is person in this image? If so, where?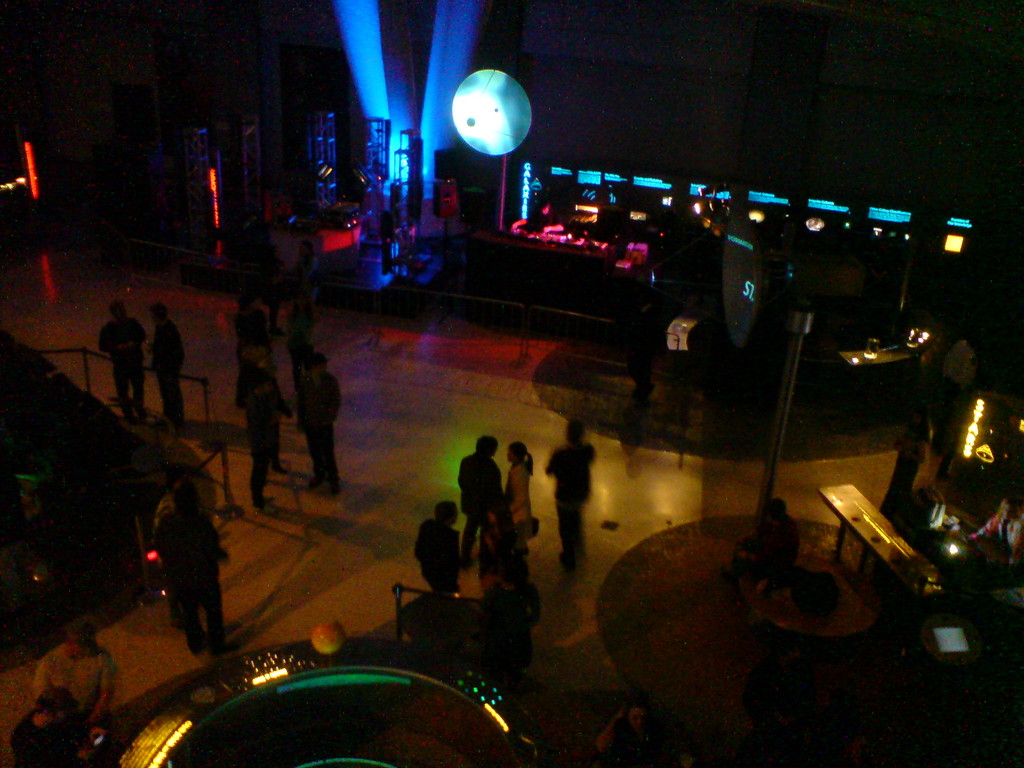
Yes, at bbox=[453, 430, 506, 567].
